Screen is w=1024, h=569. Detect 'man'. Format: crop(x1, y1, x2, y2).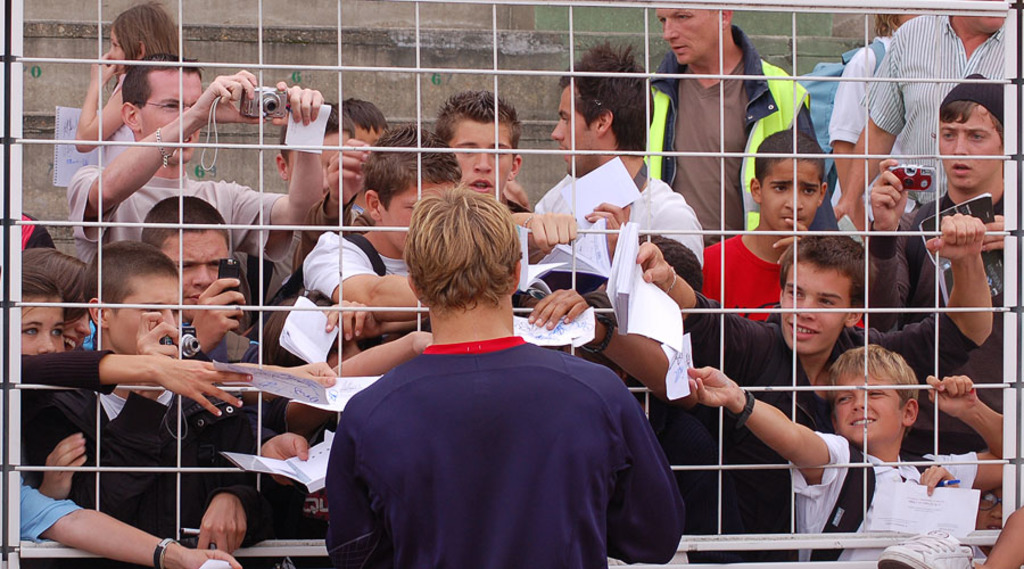
crop(633, 212, 977, 525).
